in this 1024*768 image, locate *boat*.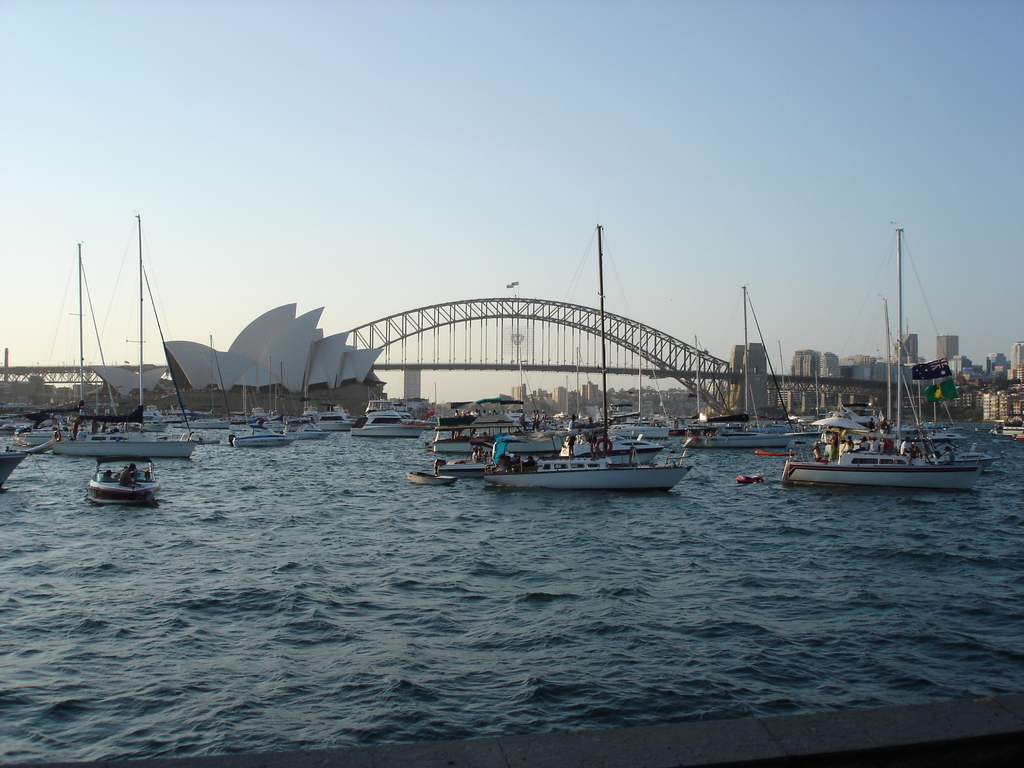
Bounding box: x1=998, y1=424, x2=1023, y2=439.
